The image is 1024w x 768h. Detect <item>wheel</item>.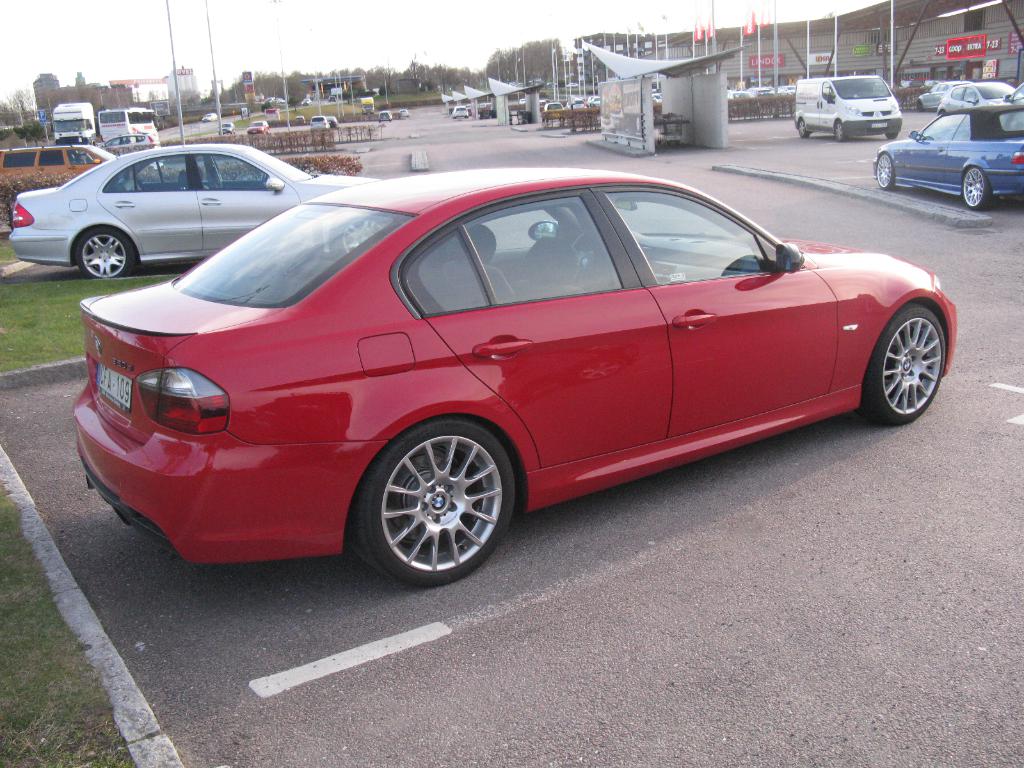
Detection: box(830, 116, 849, 146).
